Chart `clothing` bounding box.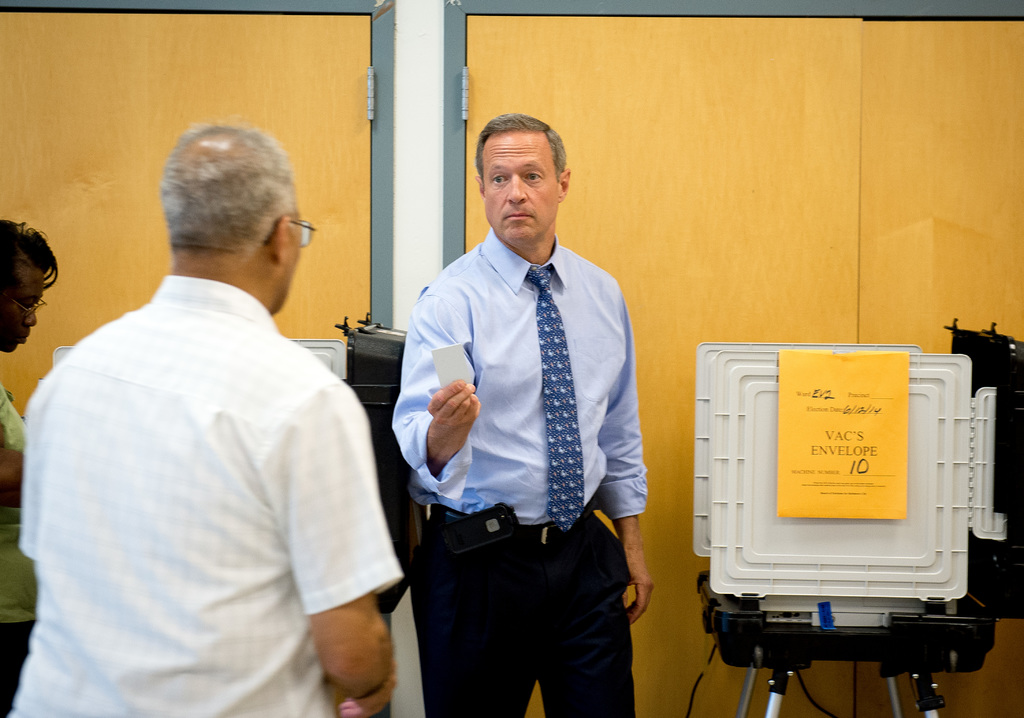
Charted: {"x1": 1, "y1": 393, "x2": 46, "y2": 687}.
